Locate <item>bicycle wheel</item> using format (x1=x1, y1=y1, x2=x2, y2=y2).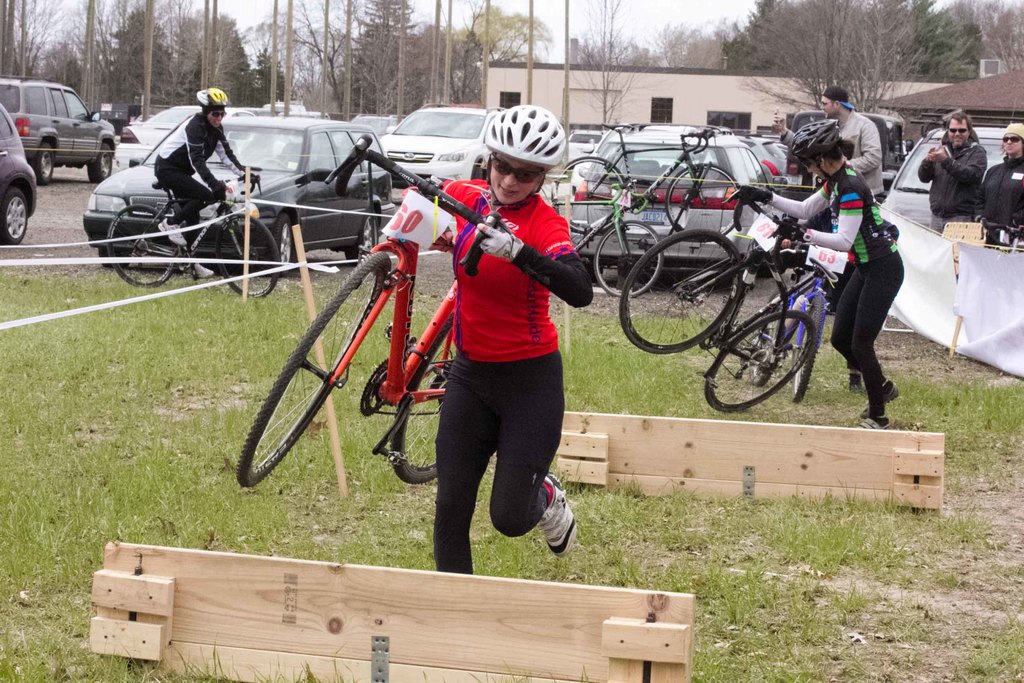
(x1=666, y1=158, x2=746, y2=243).
